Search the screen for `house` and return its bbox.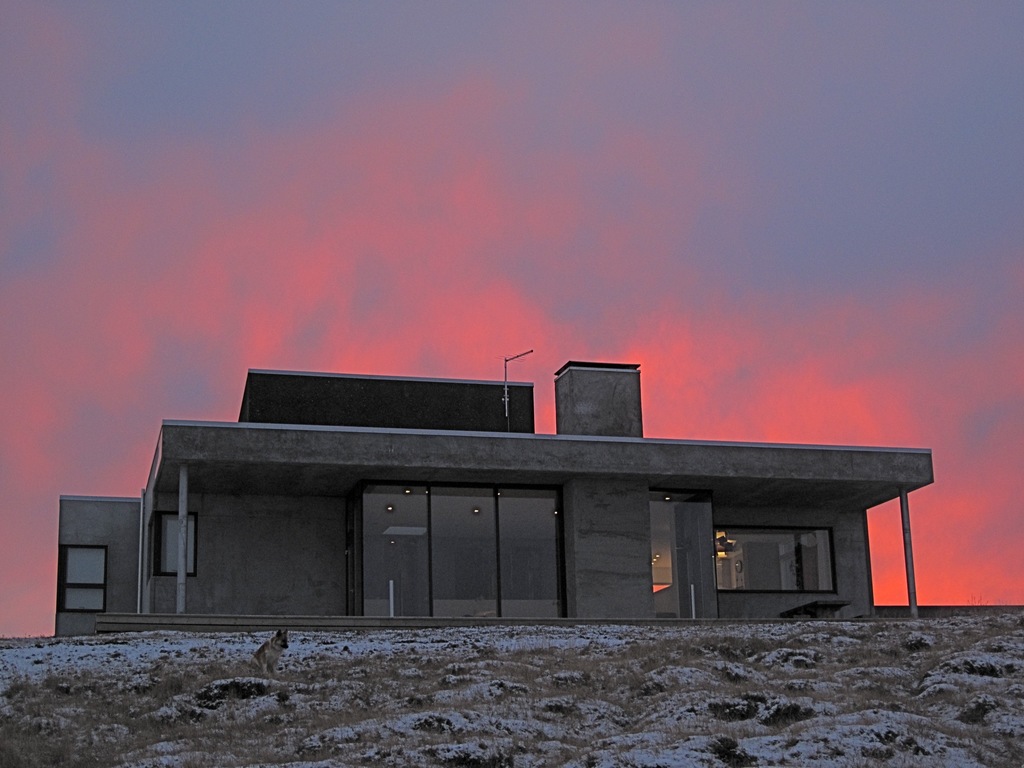
Found: detection(38, 330, 719, 669).
